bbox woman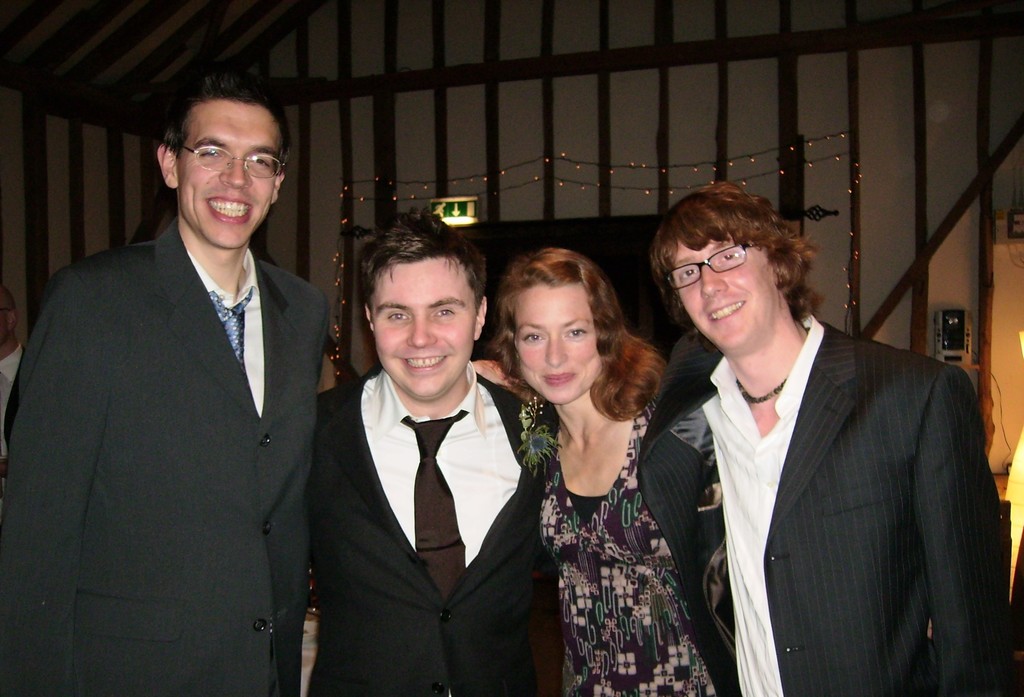
BBox(466, 249, 677, 663)
